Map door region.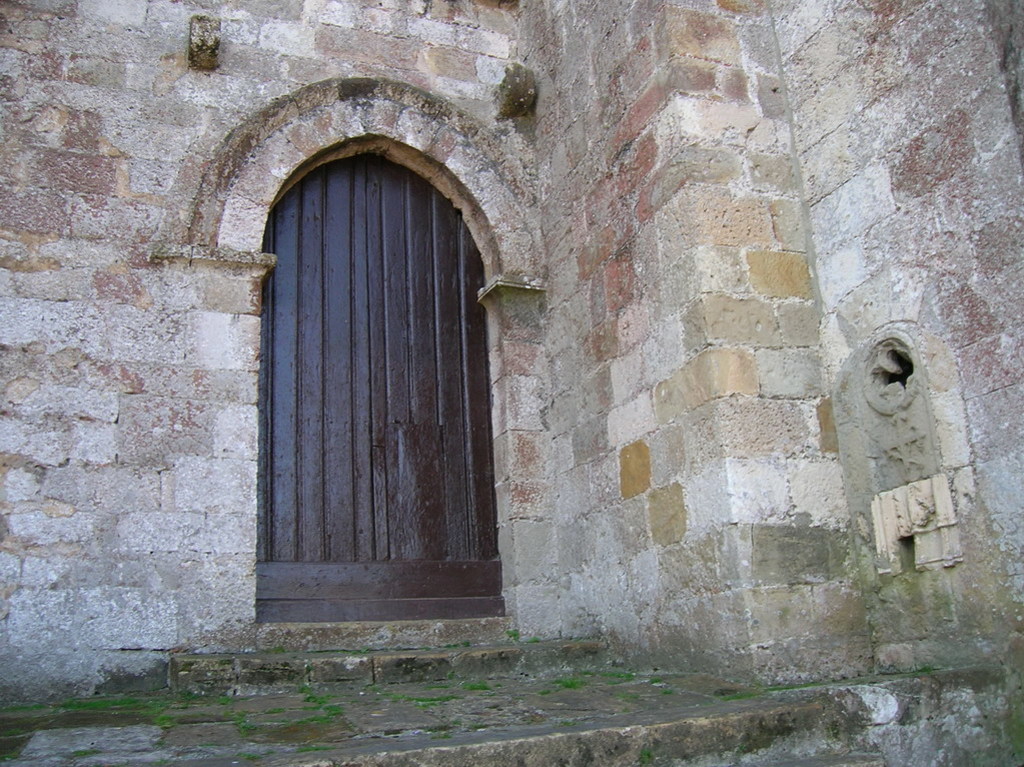
Mapped to 239,144,504,648.
